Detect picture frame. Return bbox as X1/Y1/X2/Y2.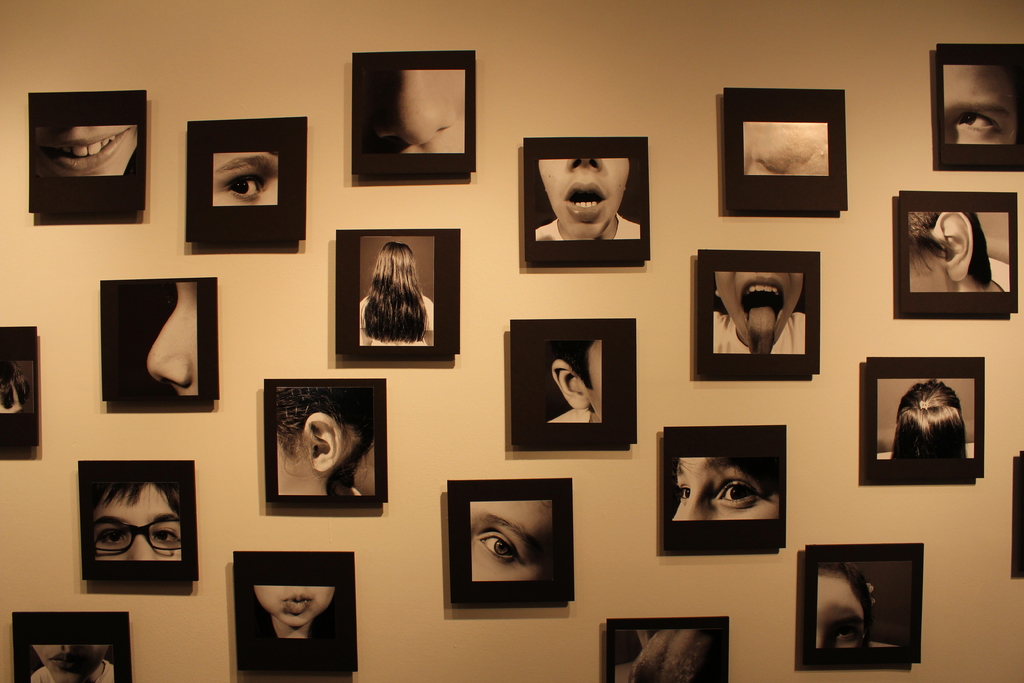
509/320/636/444.
